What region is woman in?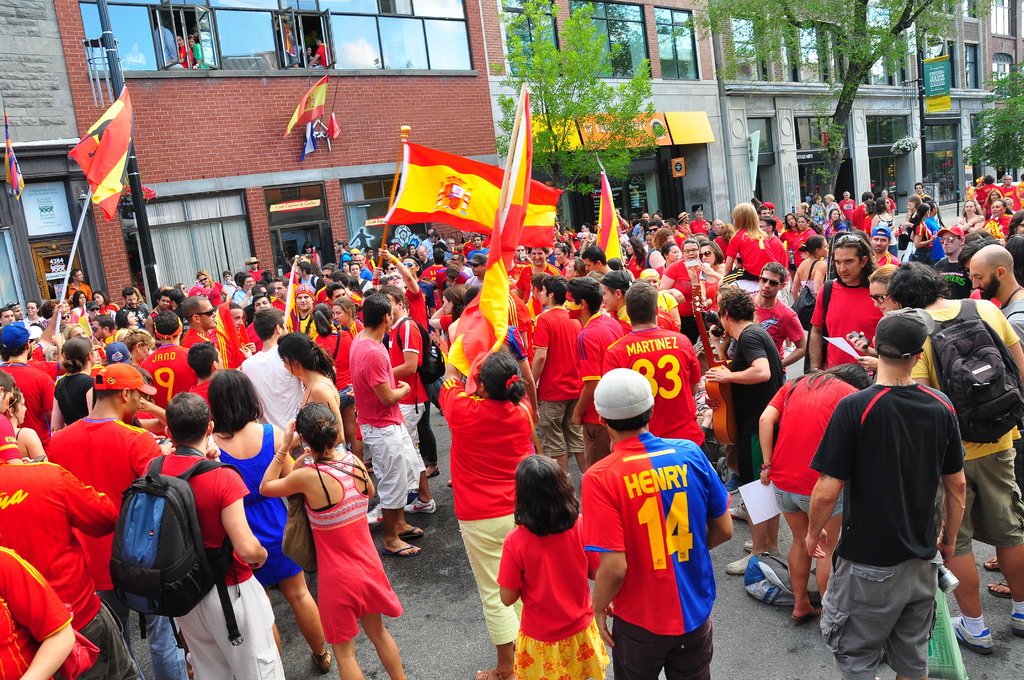
rect(981, 185, 1005, 211).
